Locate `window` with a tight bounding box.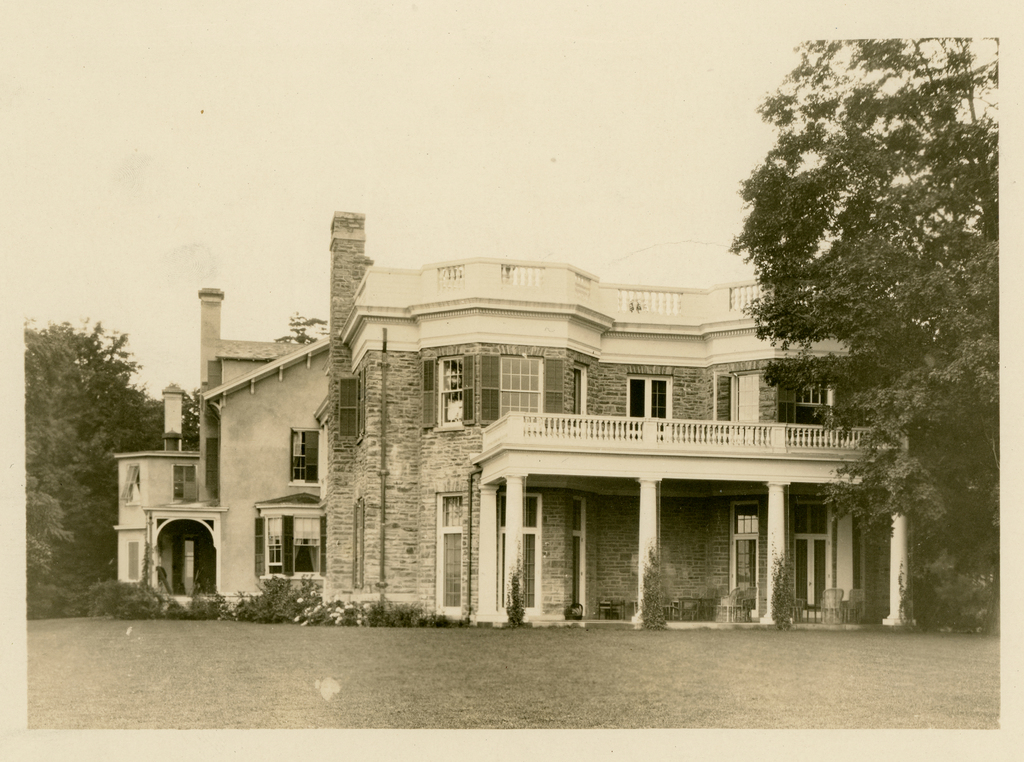
rect(624, 375, 675, 441).
